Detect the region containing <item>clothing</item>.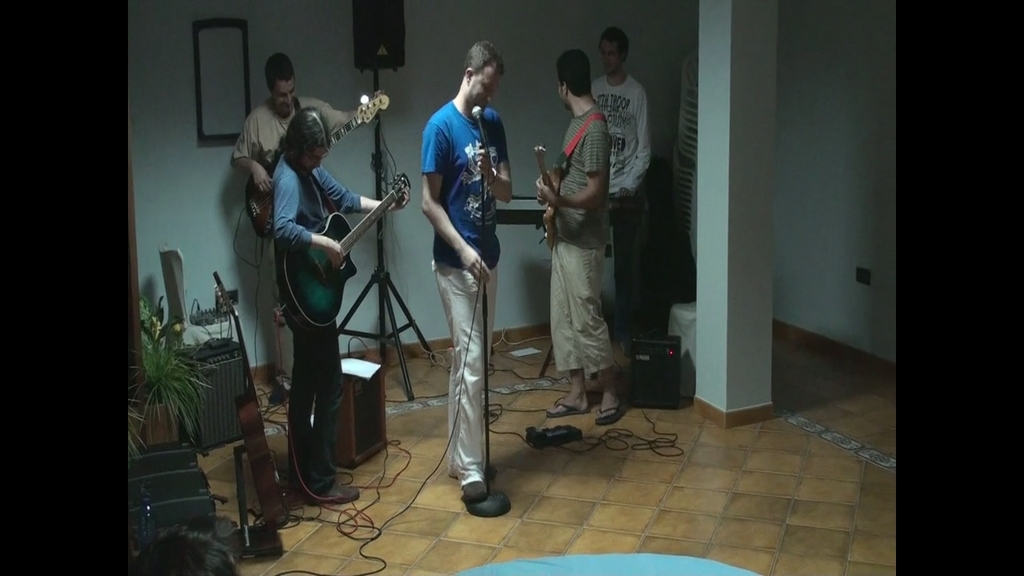
l=591, t=74, r=652, b=333.
